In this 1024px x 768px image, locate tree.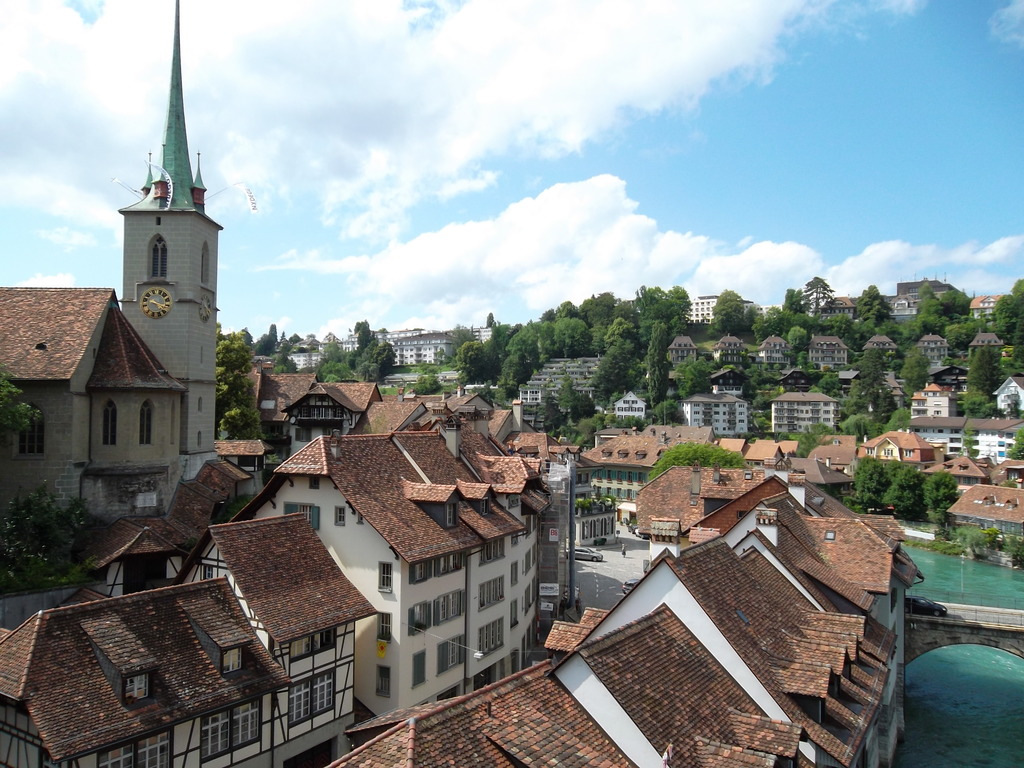
Bounding box: [left=0, top=482, right=93, bottom=590].
